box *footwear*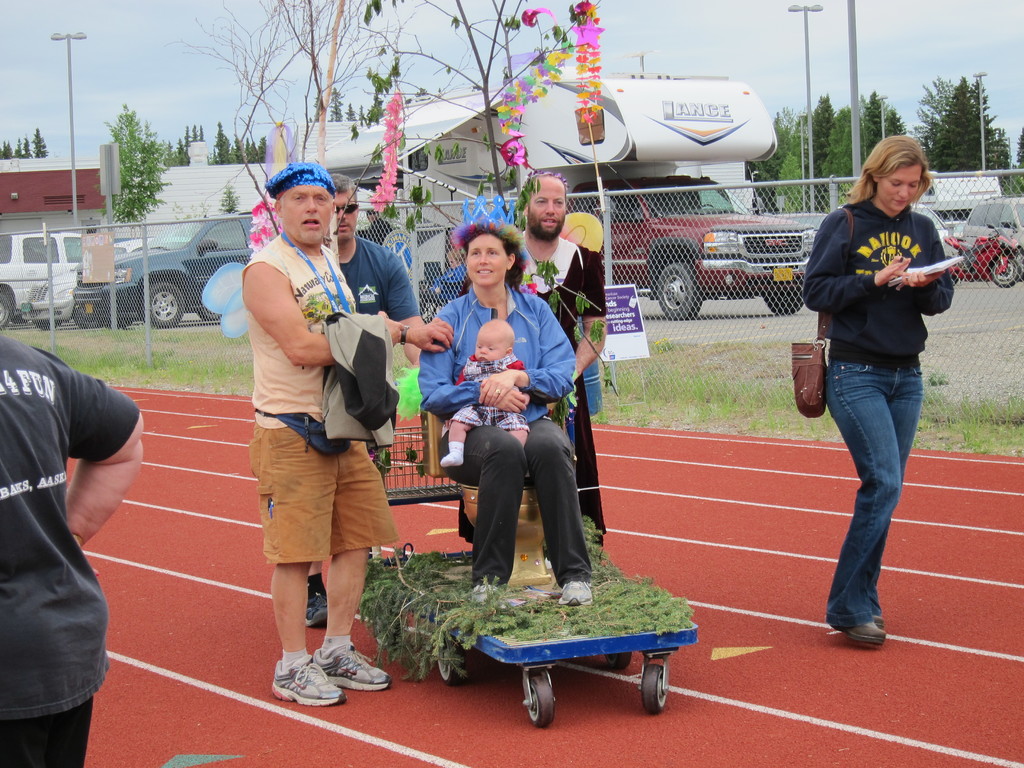
x1=310 y1=641 x2=394 y2=691
